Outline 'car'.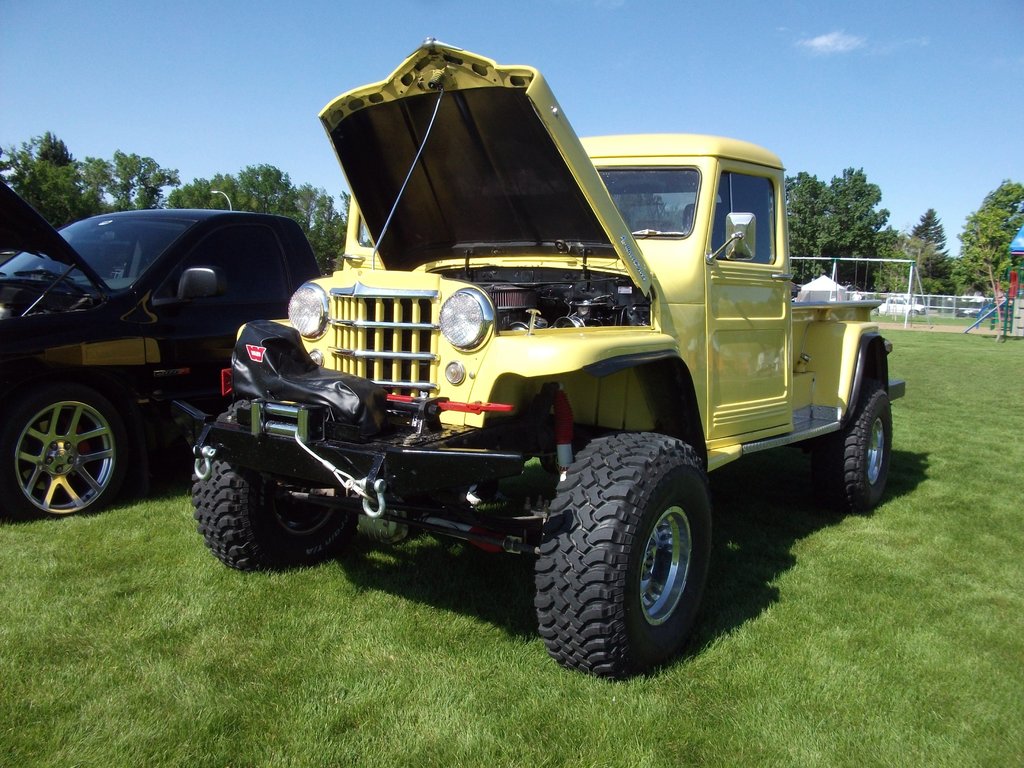
Outline: (left=0, top=176, right=324, bottom=521).
